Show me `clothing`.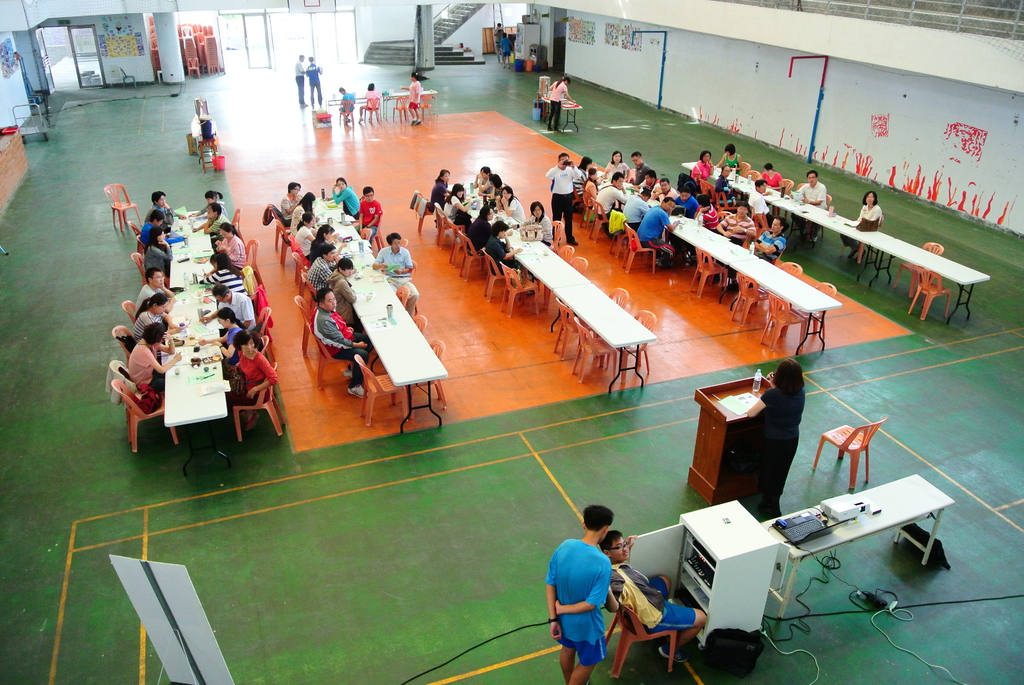
`clothing` is here: [left=147, top=204, right=181, bottom=225].
